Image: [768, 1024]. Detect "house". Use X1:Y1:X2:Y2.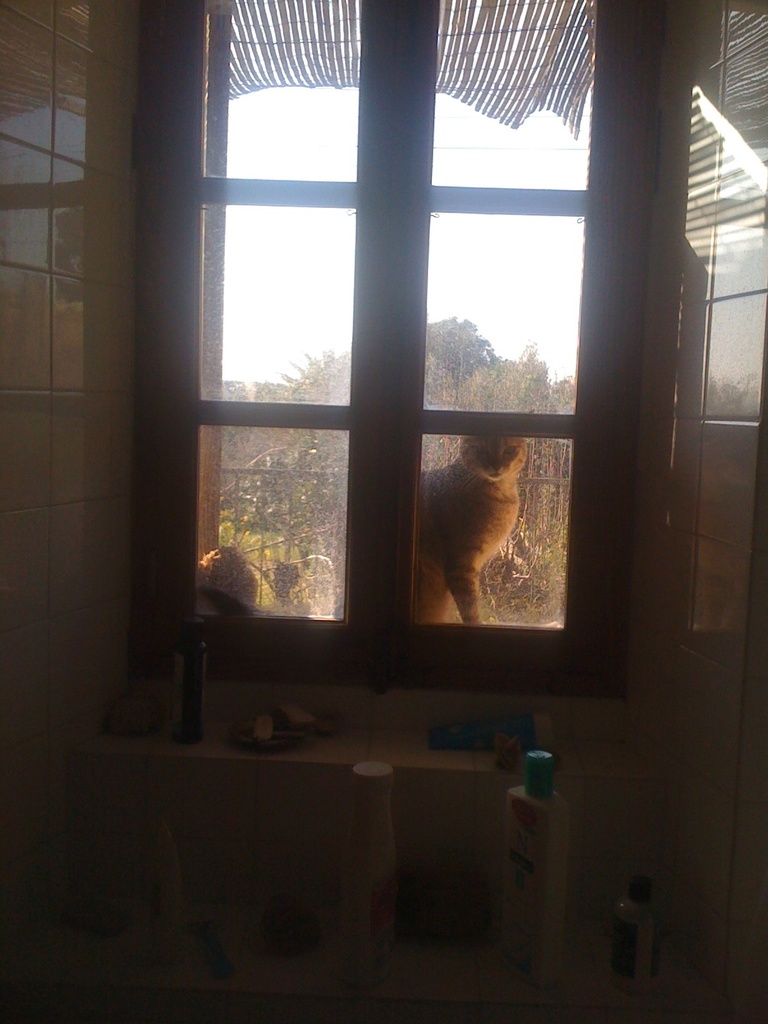
8:0:767:950.
